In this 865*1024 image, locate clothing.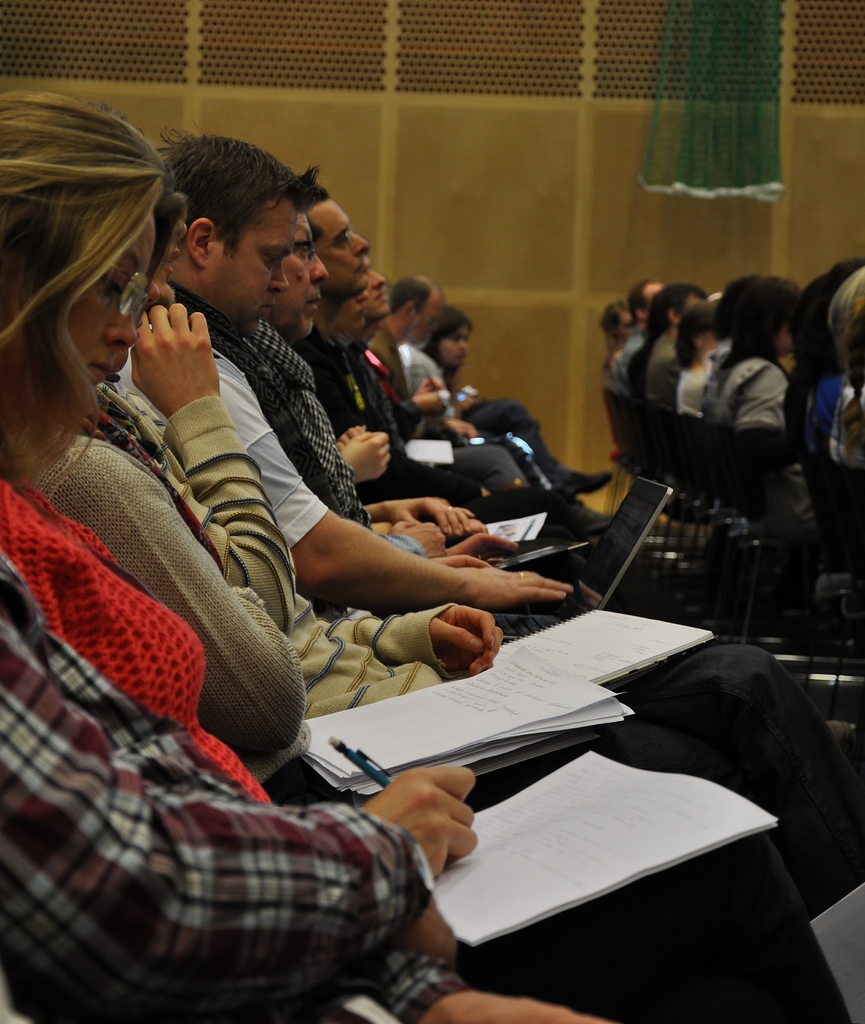
Bounding box: select_region(573, 333, 682, 452).
